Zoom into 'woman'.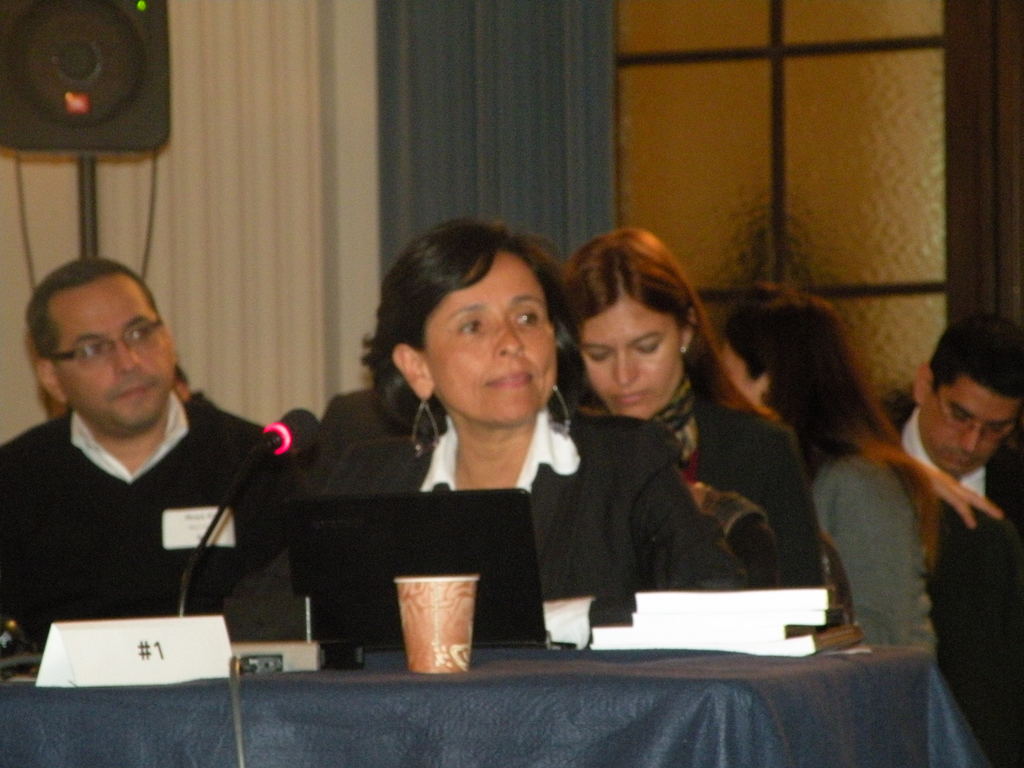
Zoom target: <box>714,297,973,647</box>.
